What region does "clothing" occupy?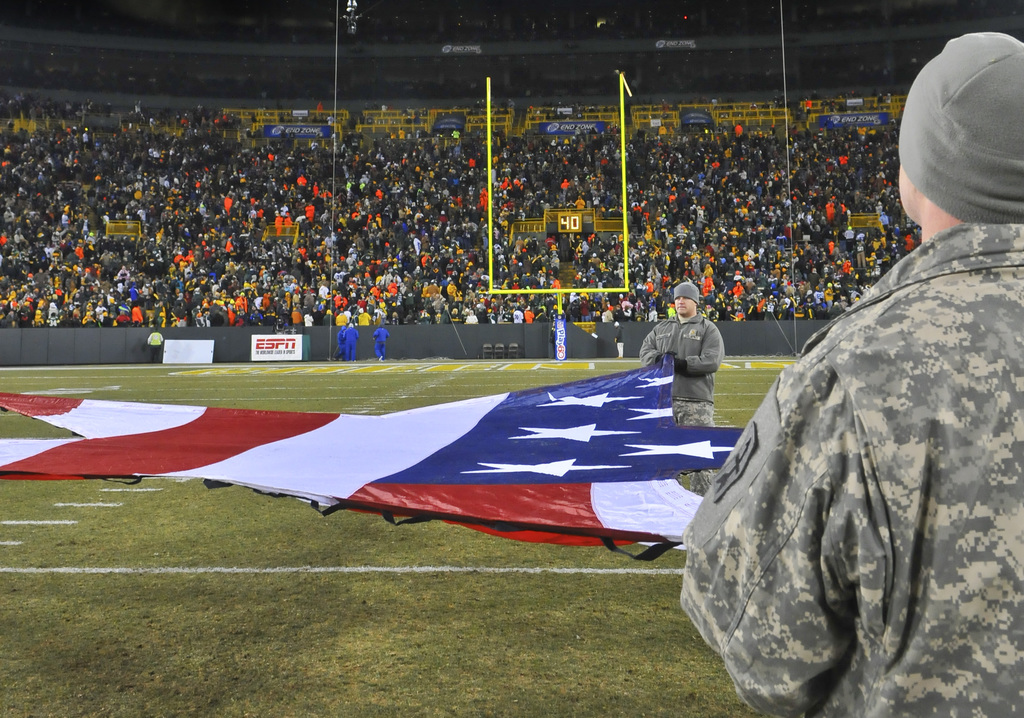
[399,128,404,138].
